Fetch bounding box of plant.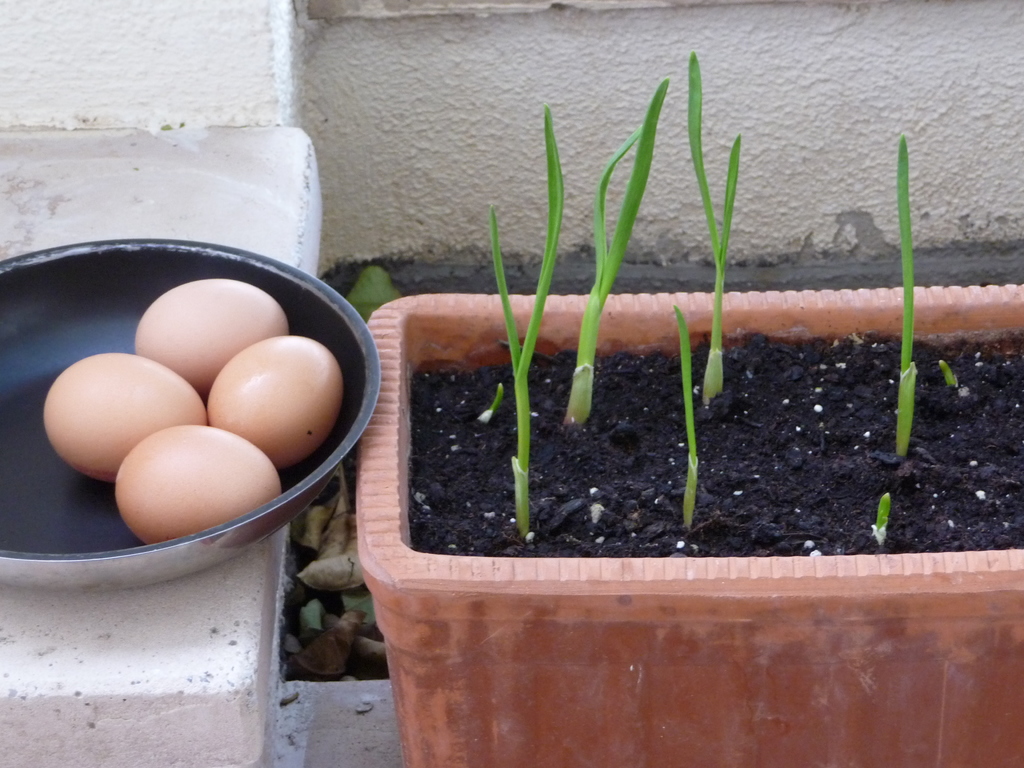
Bbox: left=874, top=131, right=920, bottom=466.
